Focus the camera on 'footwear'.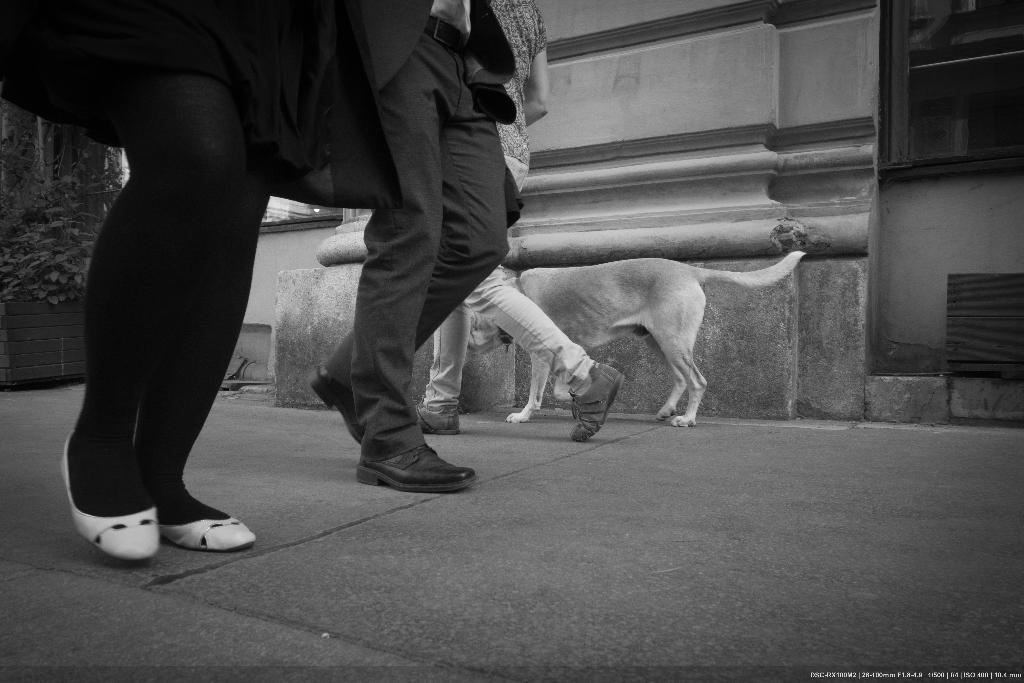
Focus region: (301, 361, 360, 447).
